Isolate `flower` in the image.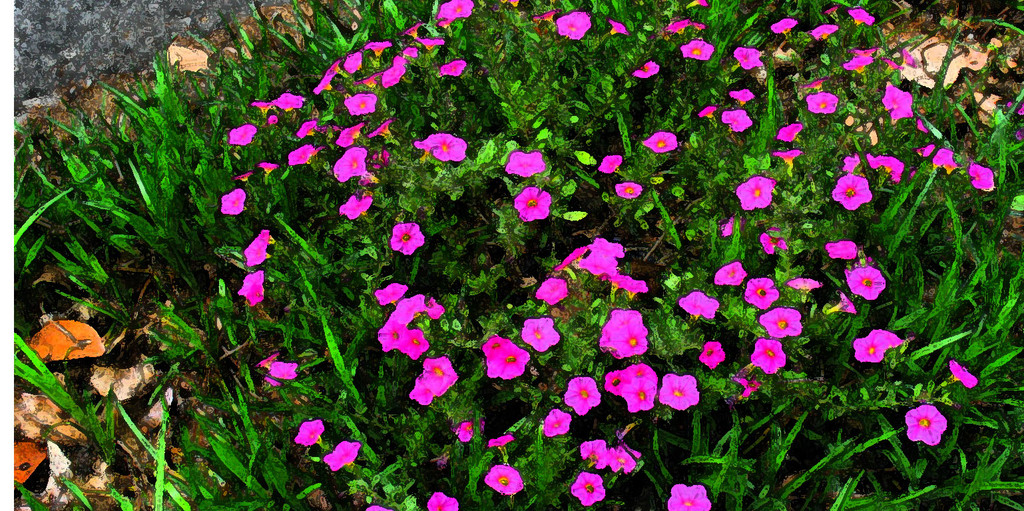
Isolated region: 758:227:788:255.
